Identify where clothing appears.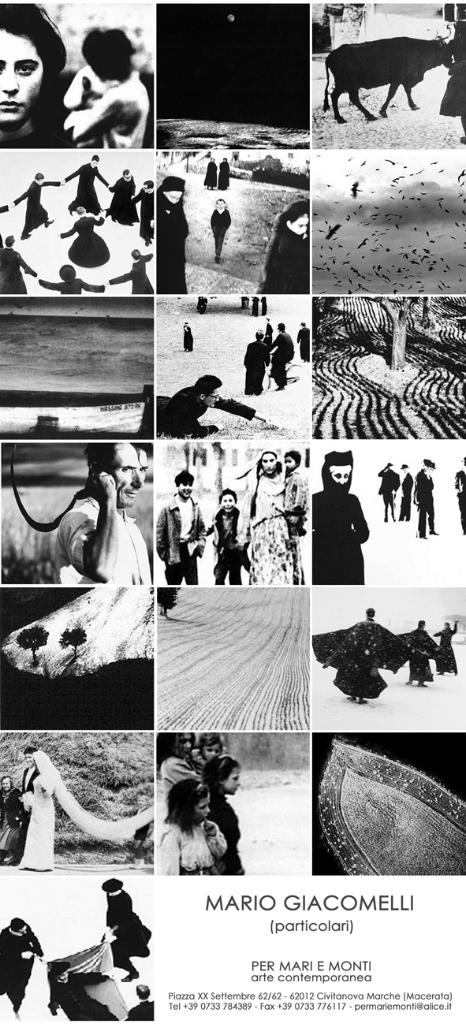
Appears at bbox(143, 183, 163, 224).
